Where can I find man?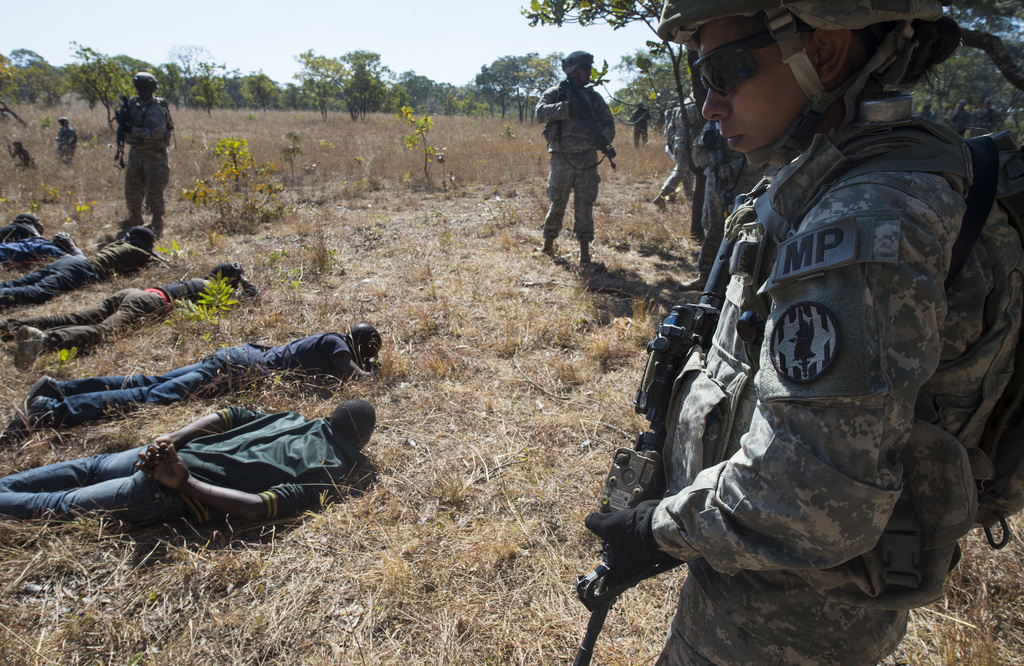
You can find it at (left=586, top=0, right=1023, bottom=665).
